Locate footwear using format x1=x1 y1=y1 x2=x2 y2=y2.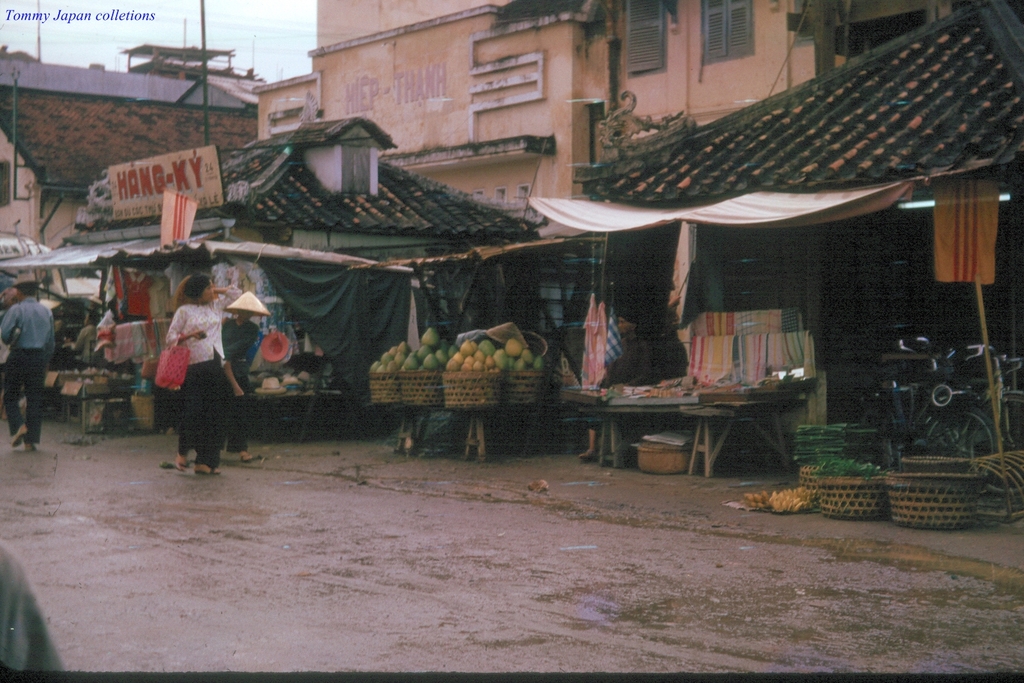
x1=171 y1=458 x2=186 y2=470.
